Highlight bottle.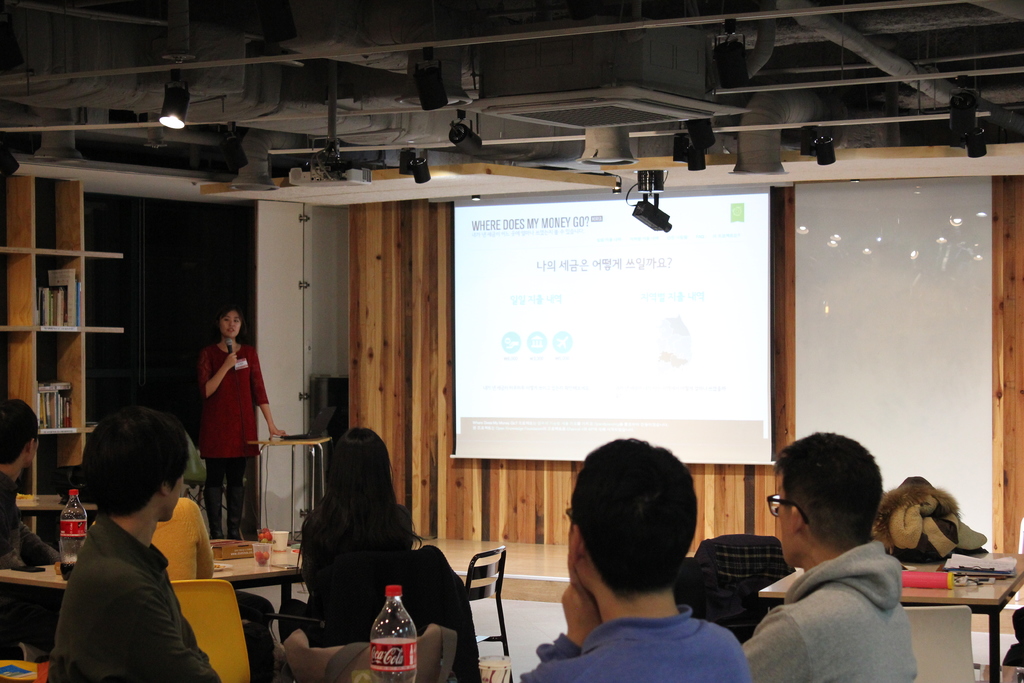
Highlighted region: bbox=(356, 586, 417, 678).
